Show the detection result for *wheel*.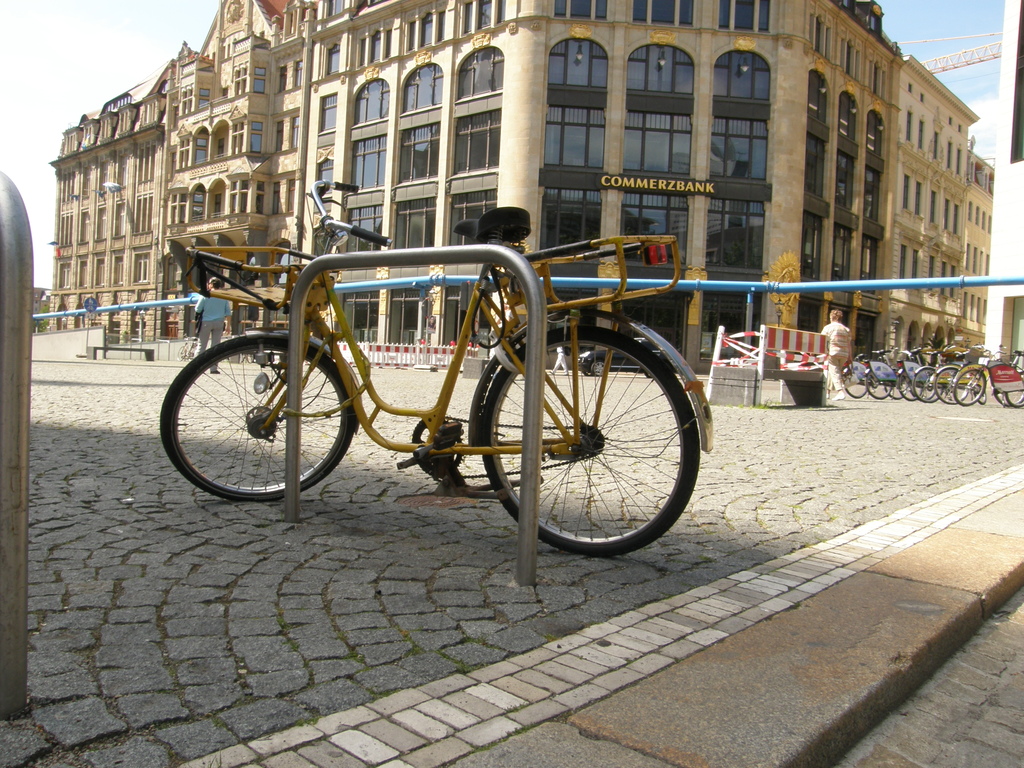
<bbox>994, 372, 1023, 406</bbox>.
